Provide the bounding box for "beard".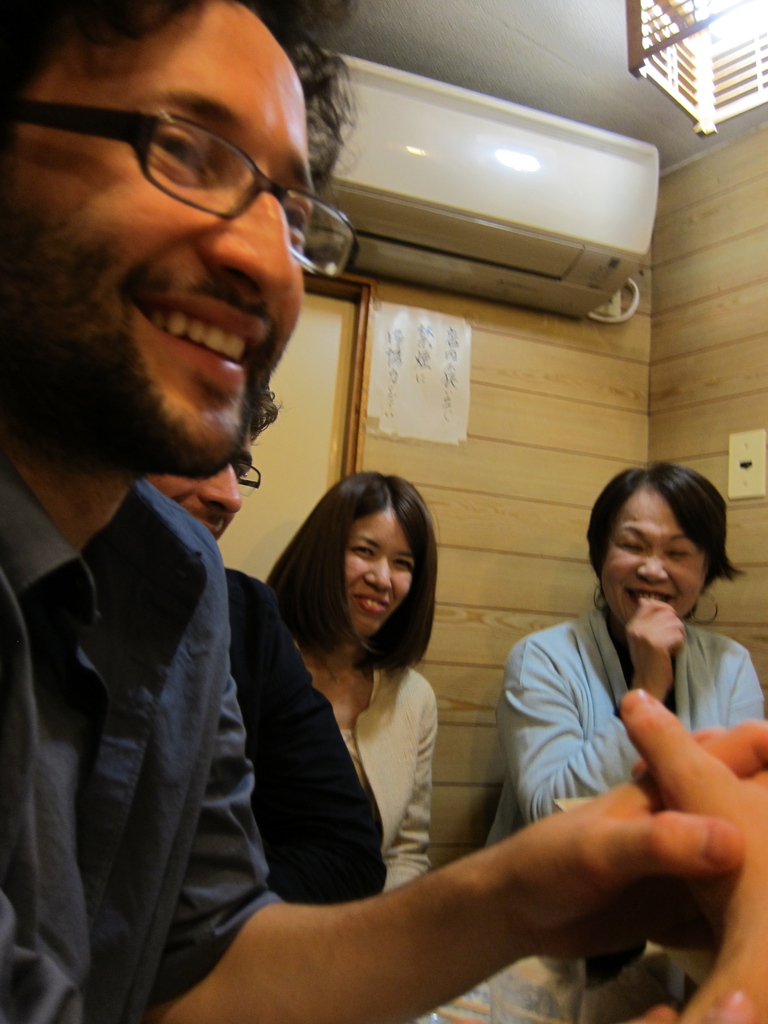
7 197 275 477.
